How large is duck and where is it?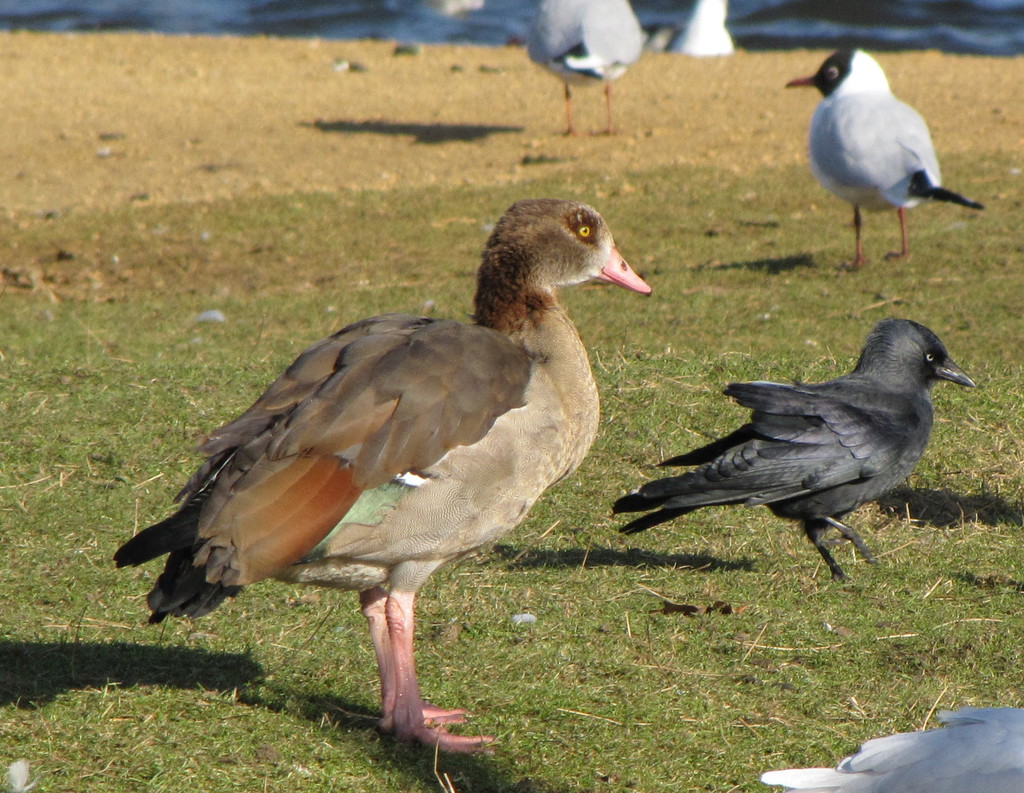
Bounding box: 523, 0, 652, 136.
